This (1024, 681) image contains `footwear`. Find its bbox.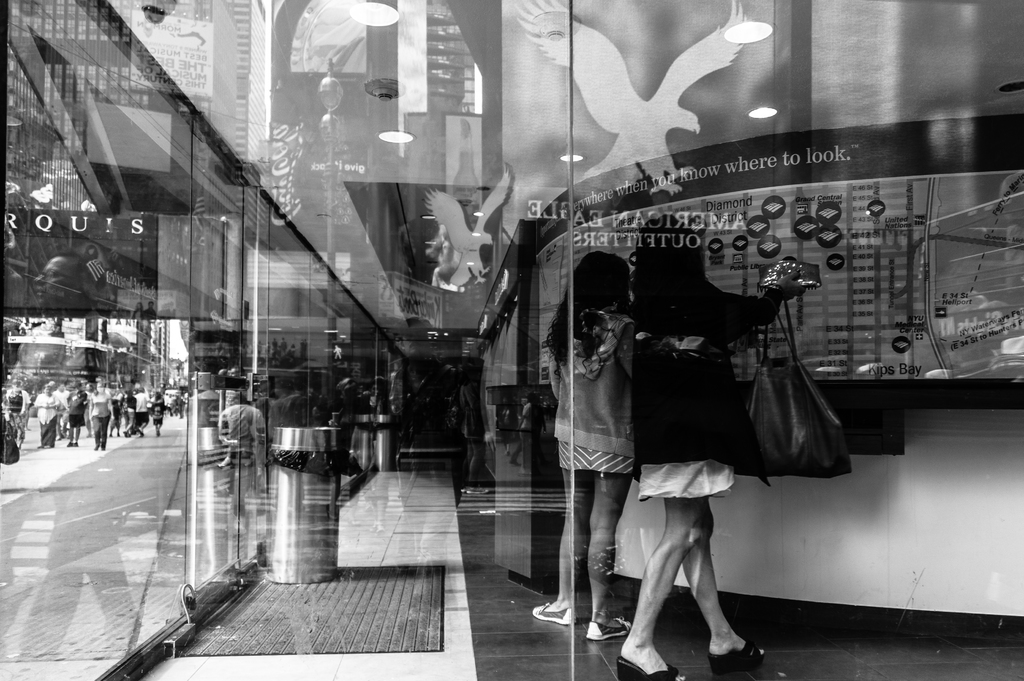
(616, 663, 683, 680).
